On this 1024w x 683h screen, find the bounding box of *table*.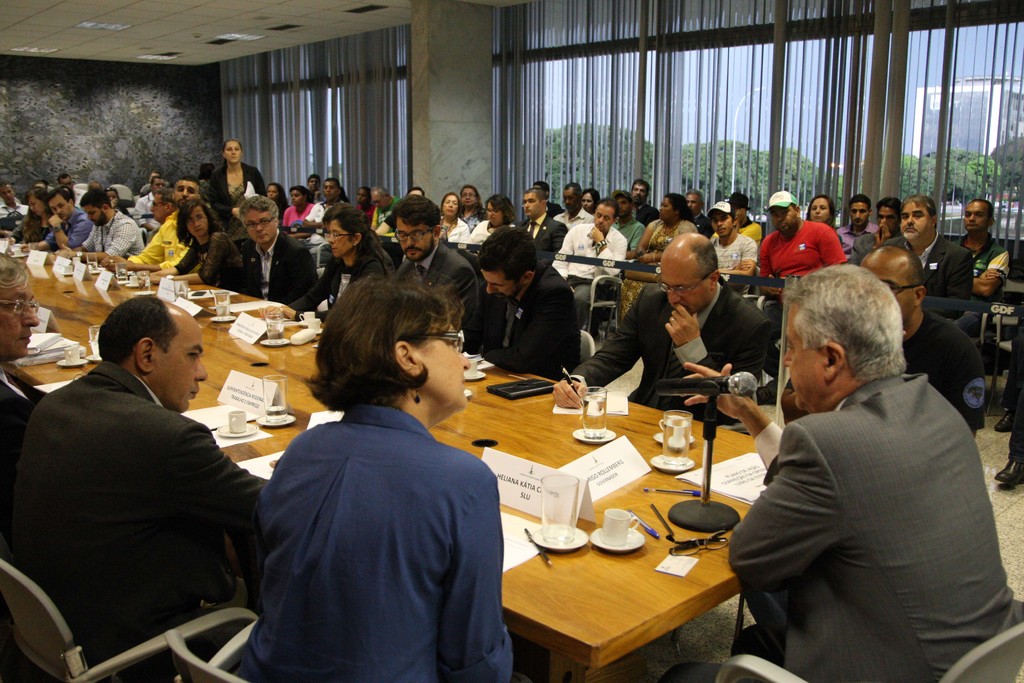
Bounding box: bbox(135, 374, 823, 682).
